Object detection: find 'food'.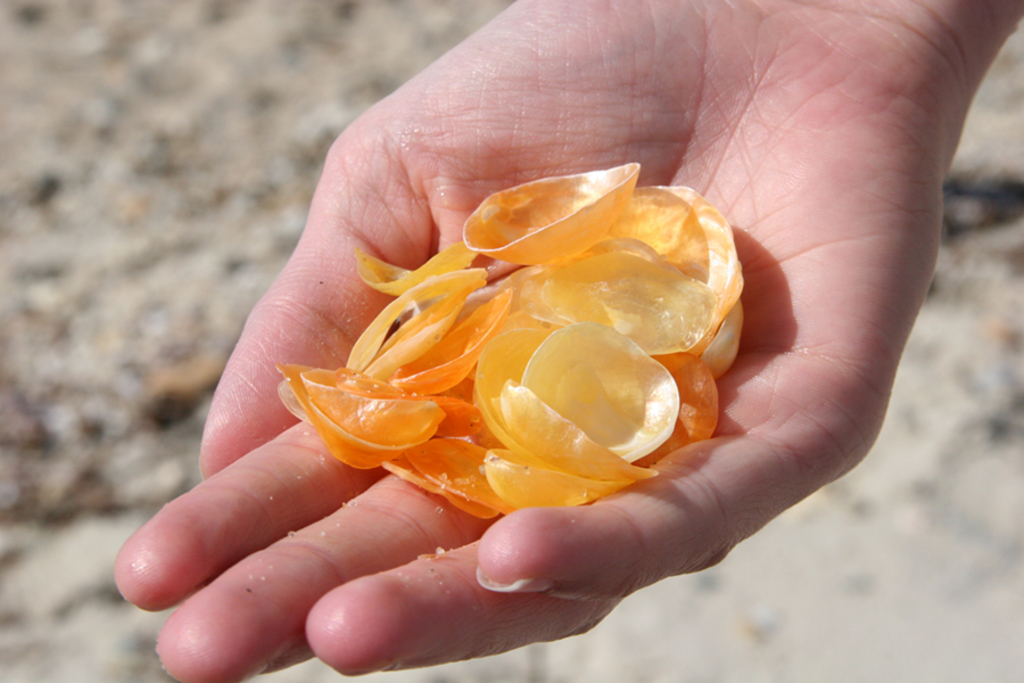
l=309, t=171, r=766, b=494.
